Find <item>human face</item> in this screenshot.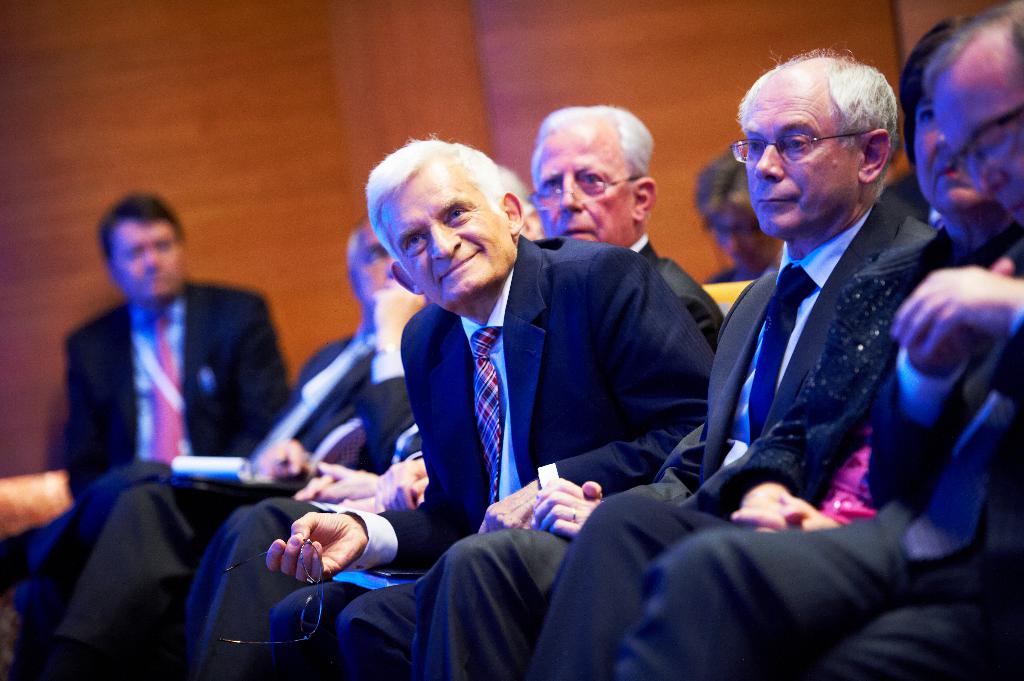
The bounding box for <item>human face</item> is [397,170,486,301].
